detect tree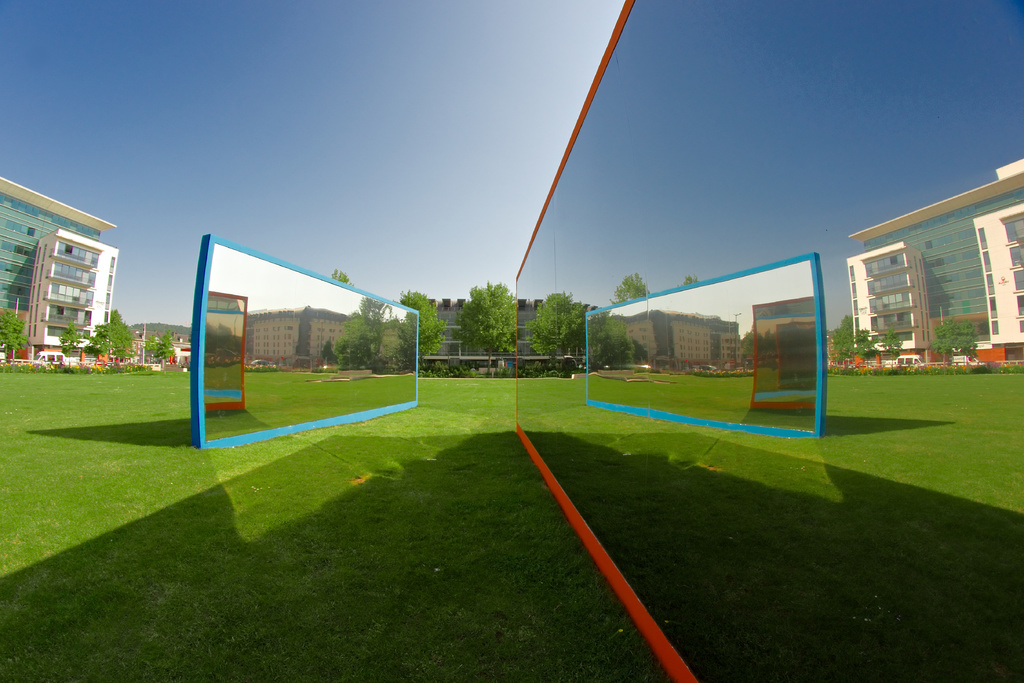
Rect(142, 334, 154, 365)
